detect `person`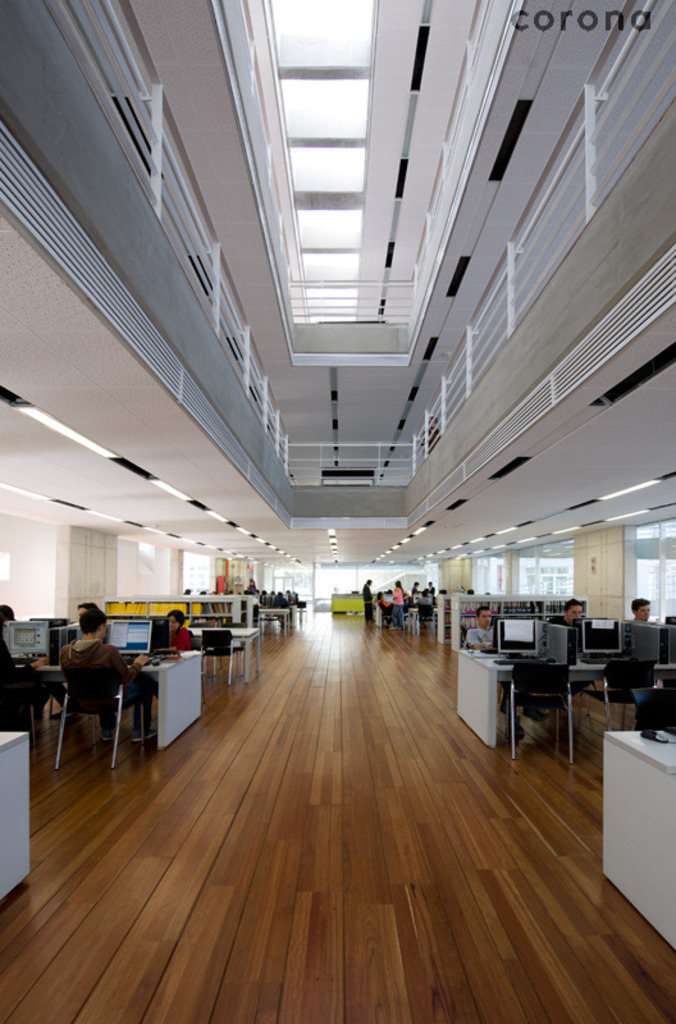
[left=376, top=589, right=389, bottom=618]
